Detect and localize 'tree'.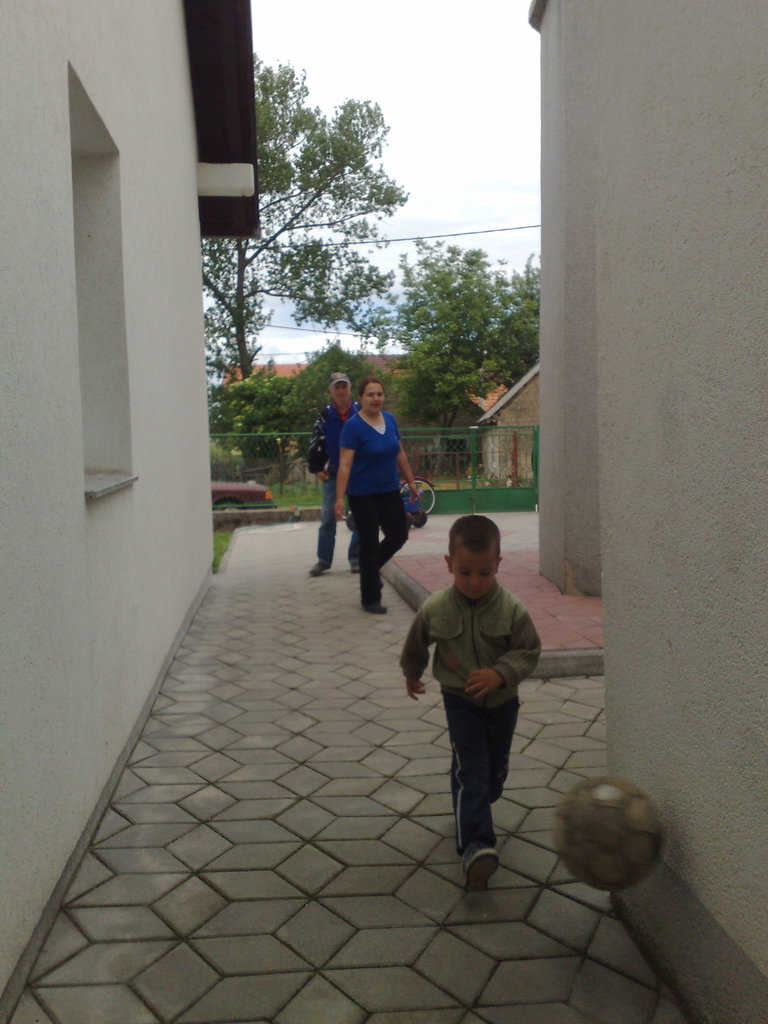
Localized at locate(280, 342, 378, 474).
